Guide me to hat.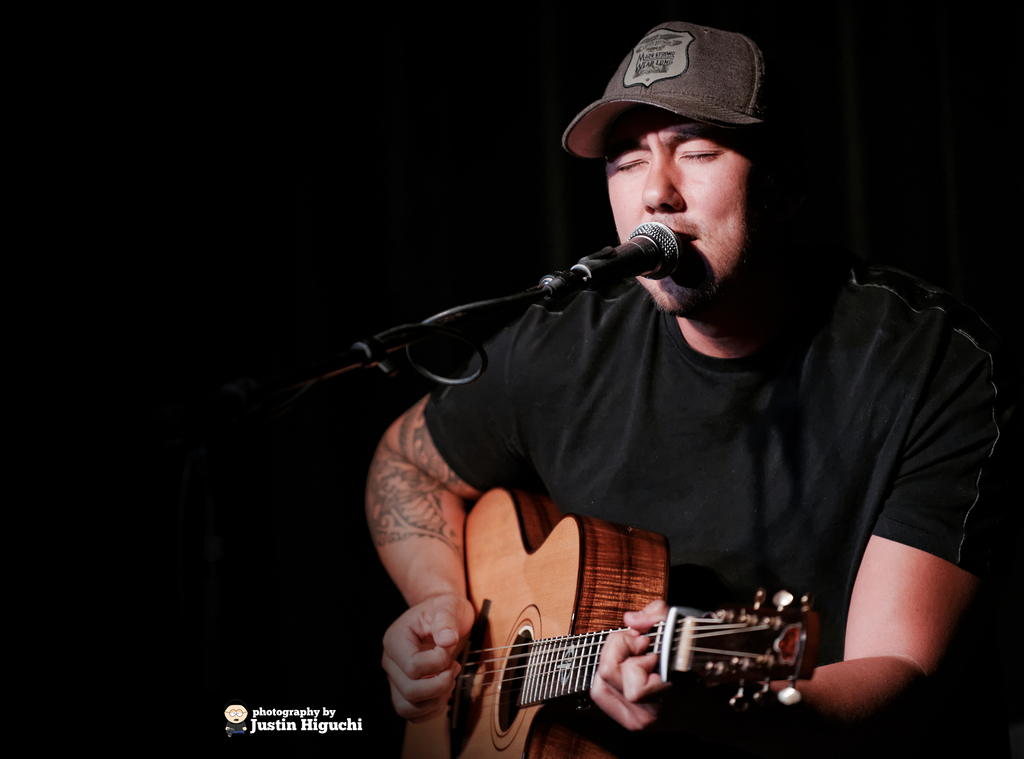
Guidance: <region>556, 15, 833, 163</region>.
